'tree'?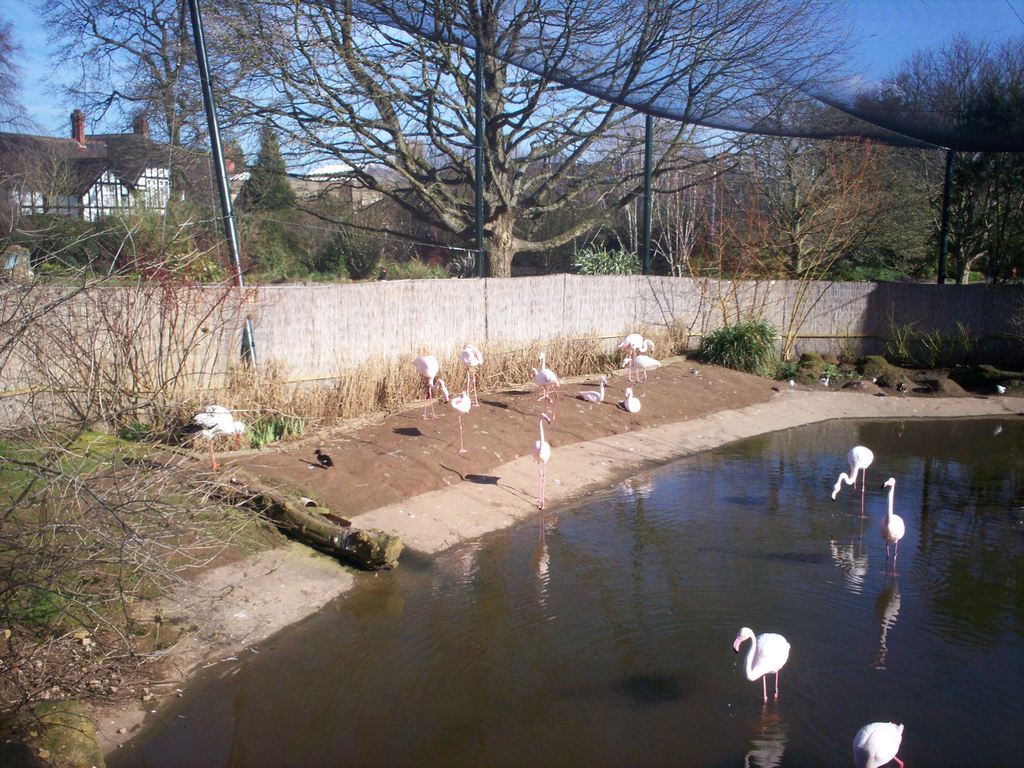
0:13:31:135
